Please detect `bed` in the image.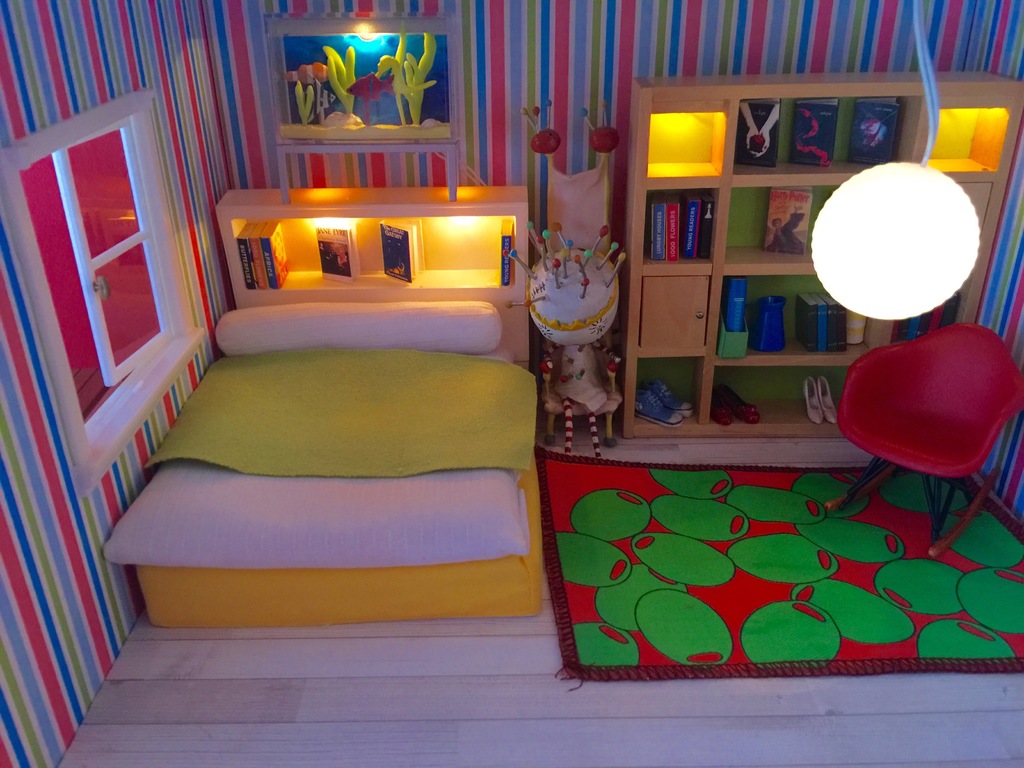
x1=100, y1=182, x2=534, y2=628.
